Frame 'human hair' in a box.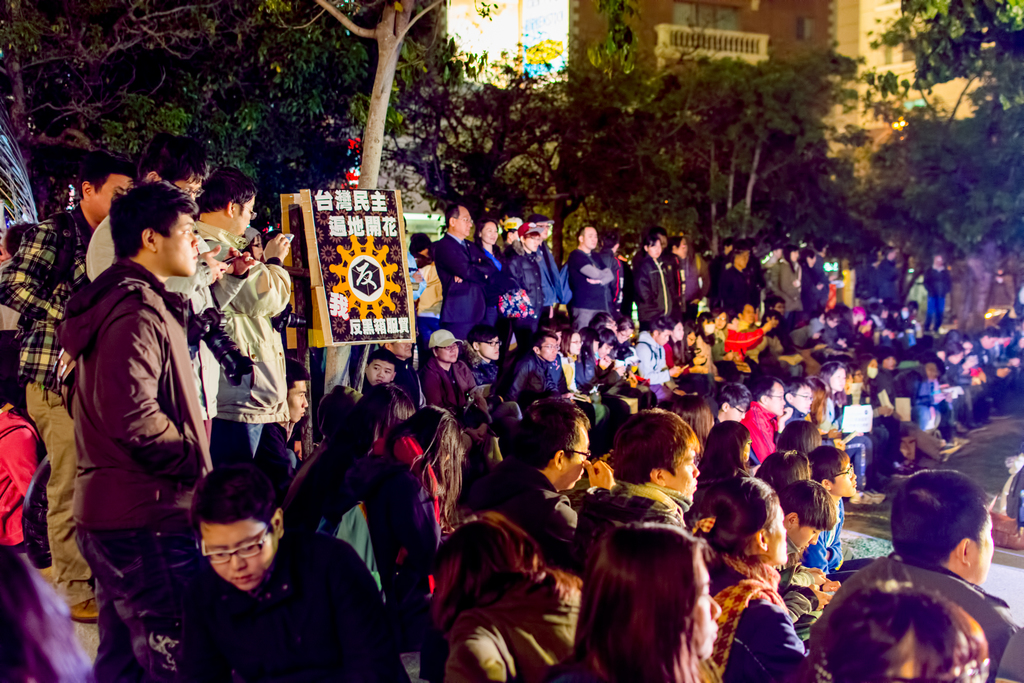
box=[194, 167, 257, 215].
